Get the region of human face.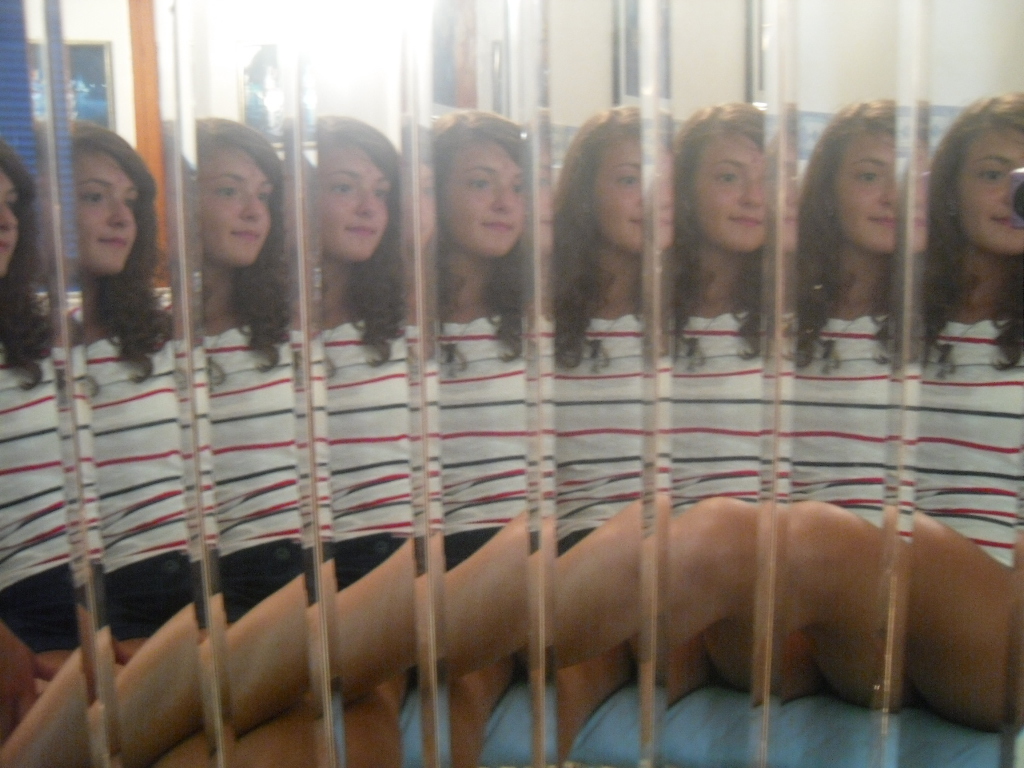
(left=444, top=139, right=520, bottom=253).
